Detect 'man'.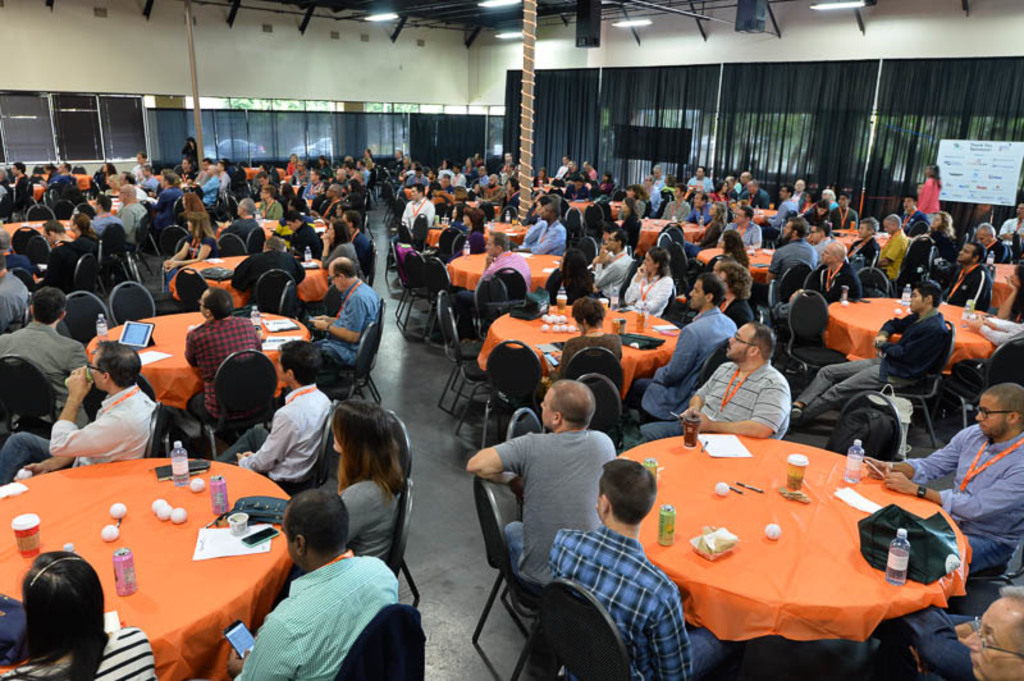
Detected at Rect(143, 163, 179, 233).
